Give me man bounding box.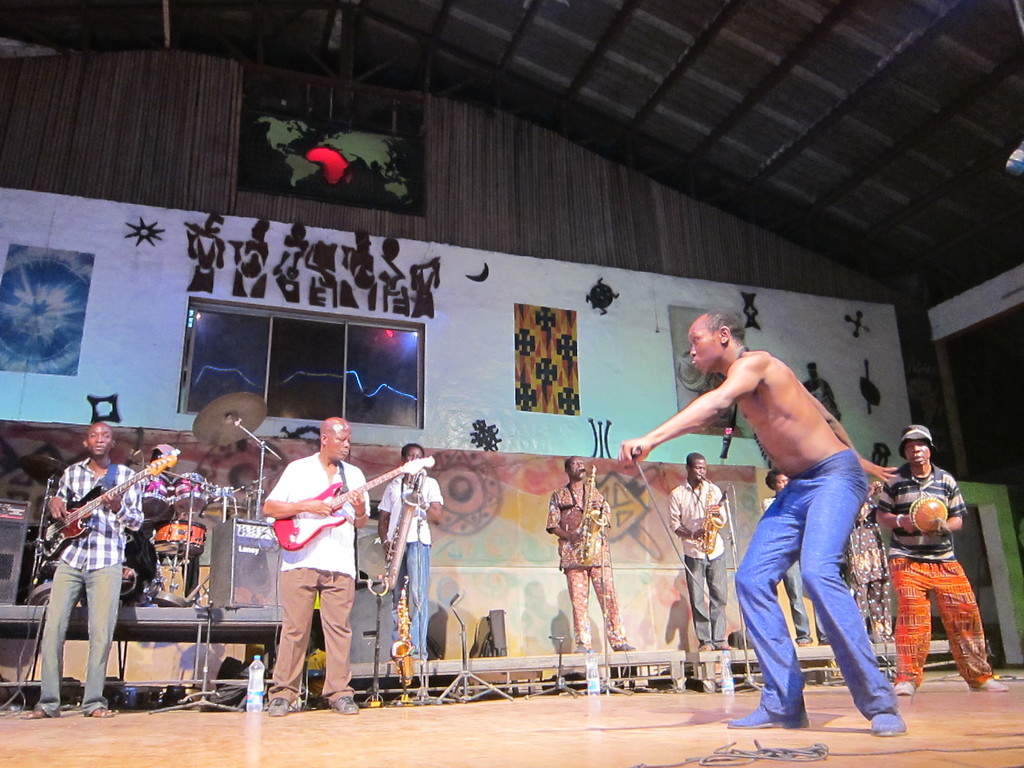
[x1=376, y1=444, x2=443, y2=657].
